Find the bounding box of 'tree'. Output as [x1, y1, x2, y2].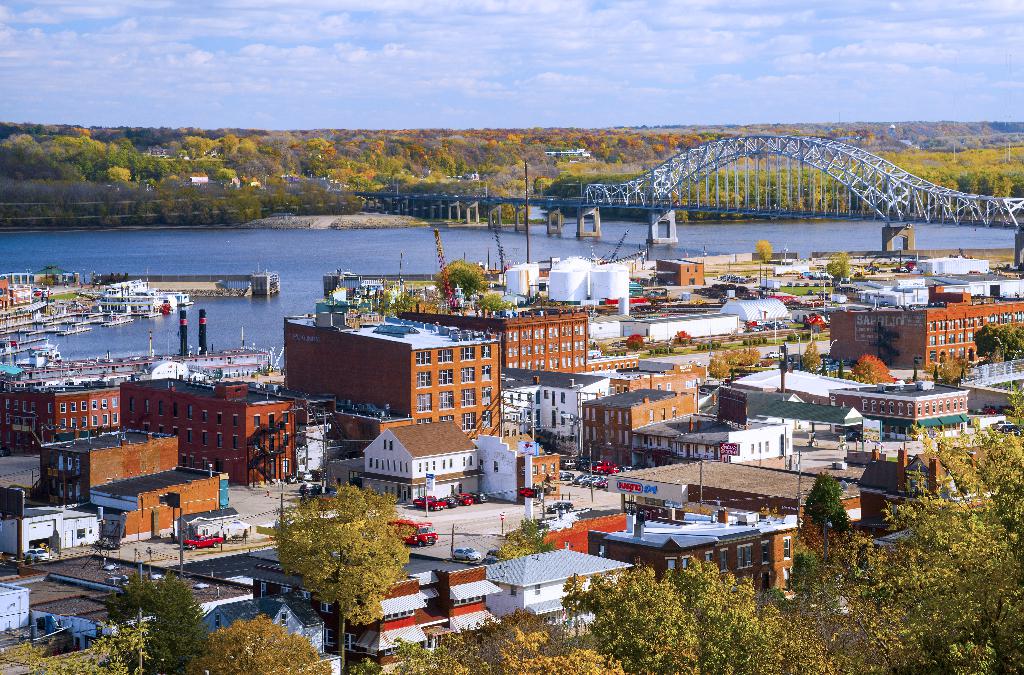
[854, 353, 892, 386].
